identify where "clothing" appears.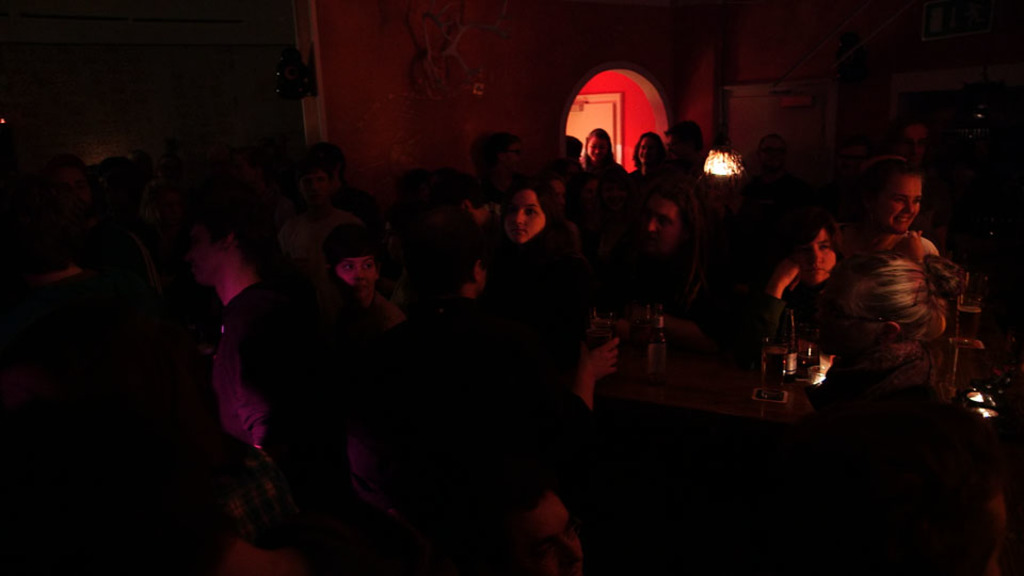
Appears at <box>495,217,582,388</box>.
